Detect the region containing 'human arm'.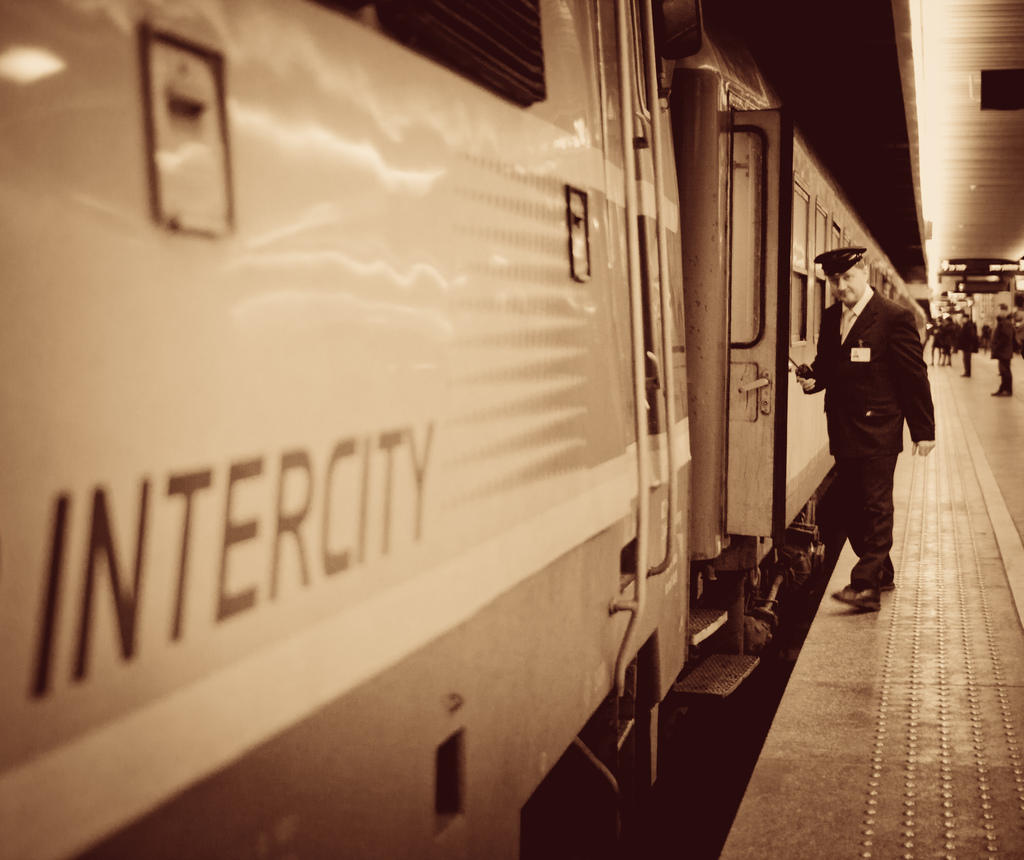
[794,308,829,396].
